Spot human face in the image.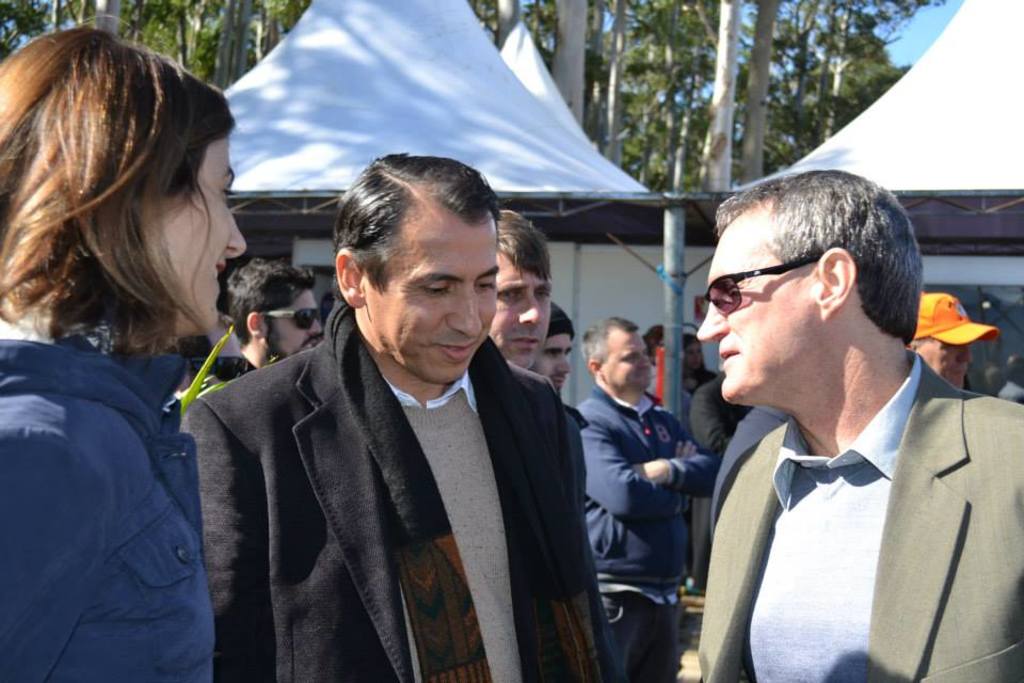
human face found at box(147, 138, 245, 332).
